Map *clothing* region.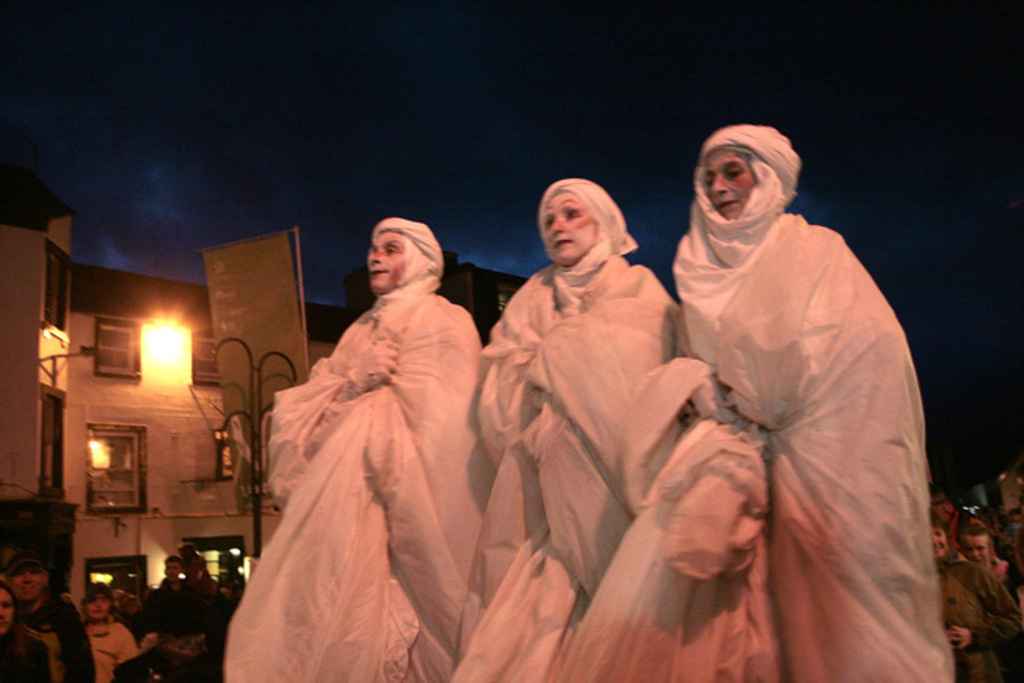
Mapped to [left=0, top=626, right=47, bottom=682].
